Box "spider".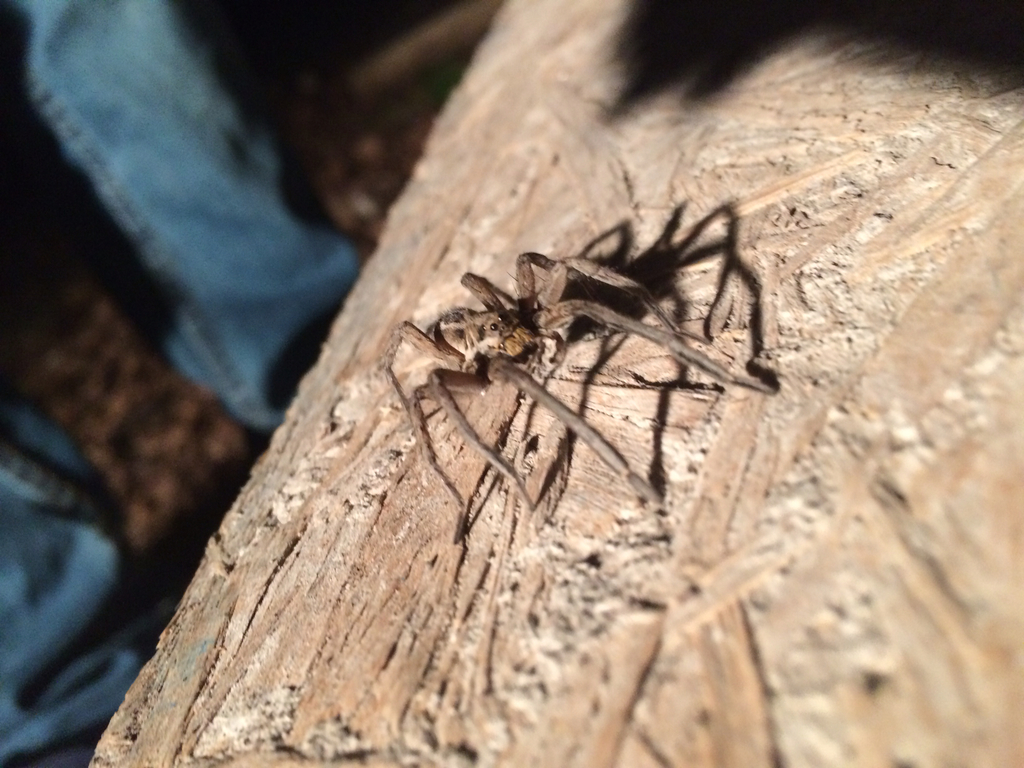
[left=375, top=242, right=778, bottom=515].
